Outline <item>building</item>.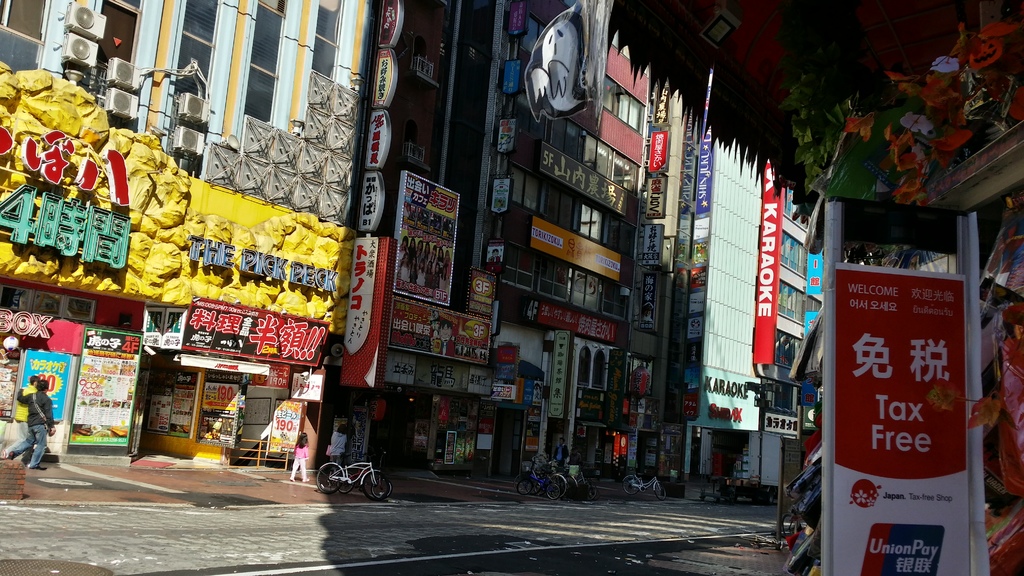
Outline: Rect(662, 77, 815, 498).
